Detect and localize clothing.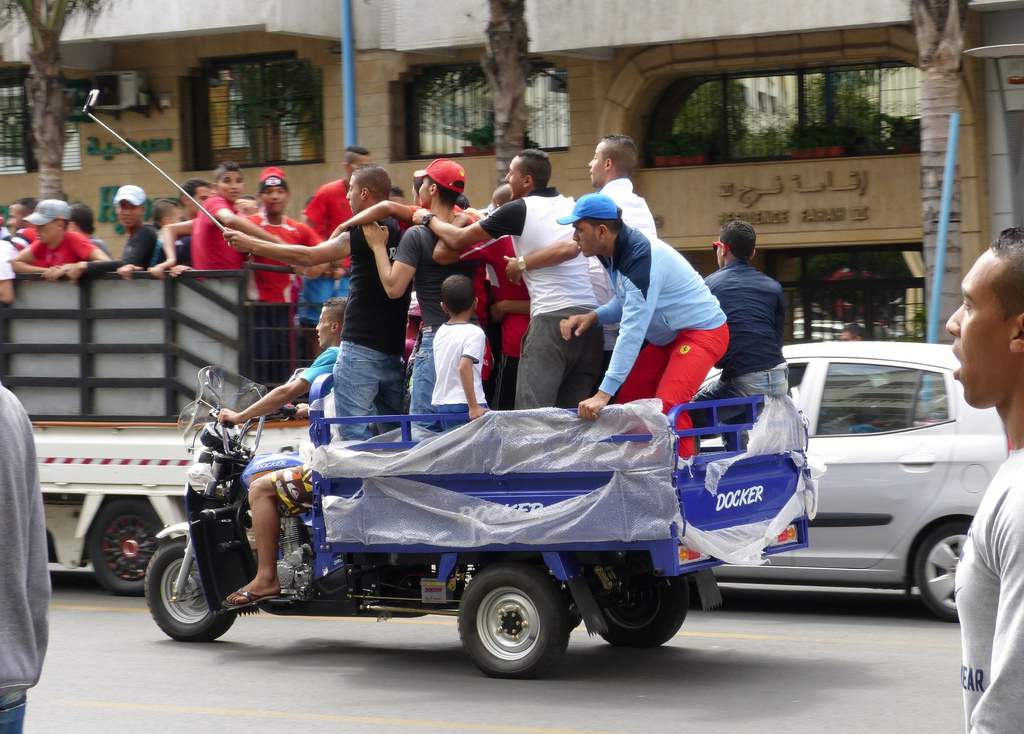
Localized at [x1=0, y1=388, x2=47, y2=733].
